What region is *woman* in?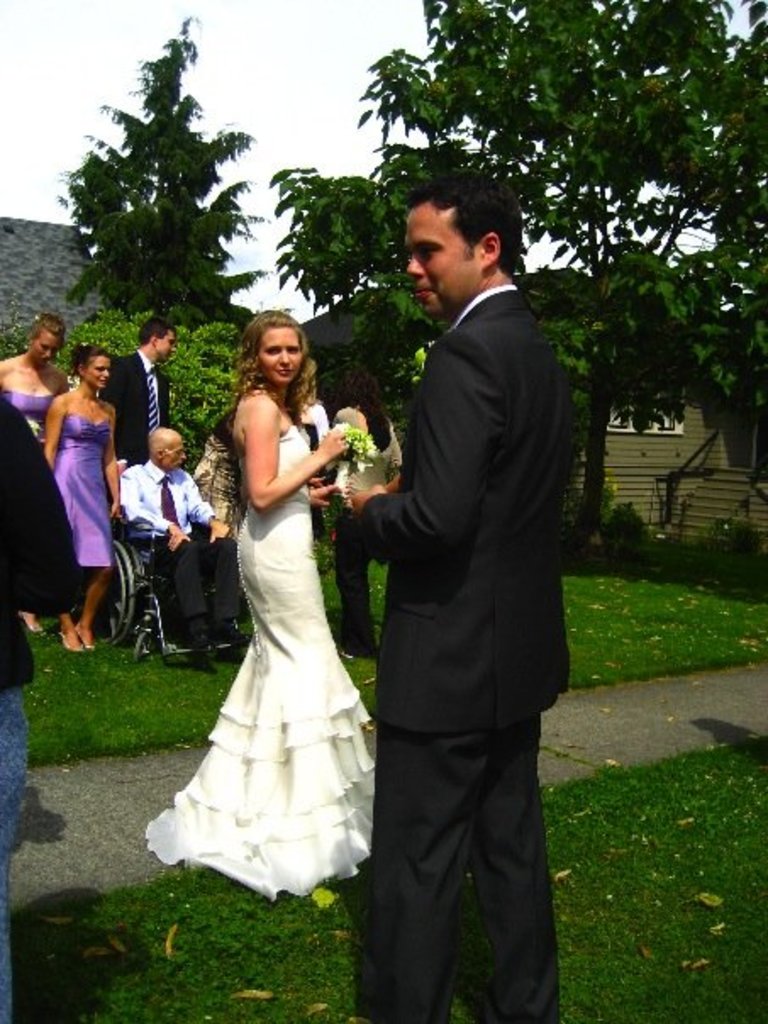
locate(142, 307, 387, 907).
